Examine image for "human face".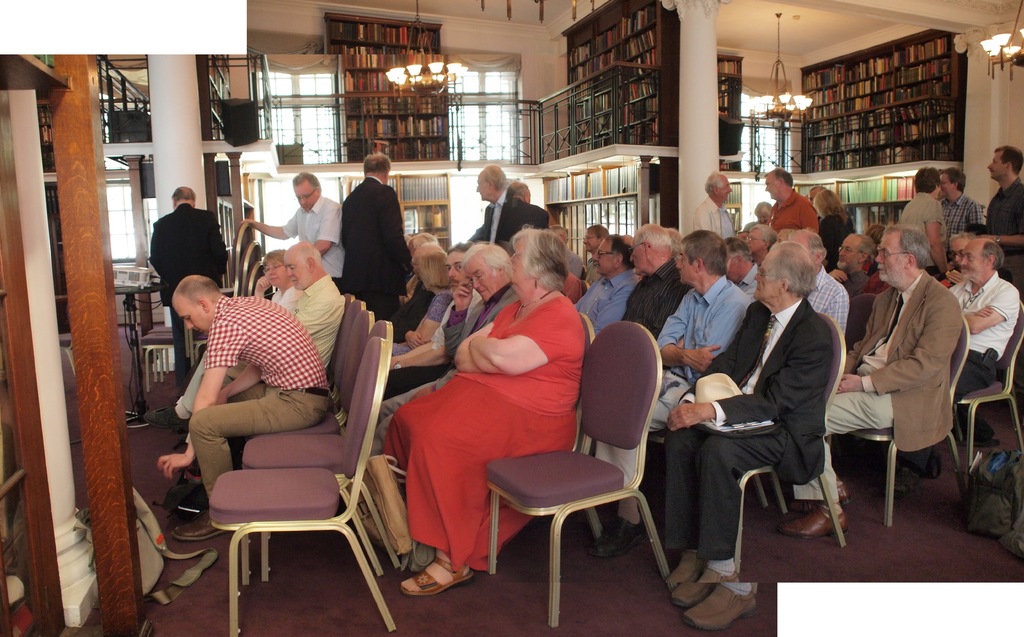
Examination result: (x1=264, y1=262, x2=282, y2=284).
